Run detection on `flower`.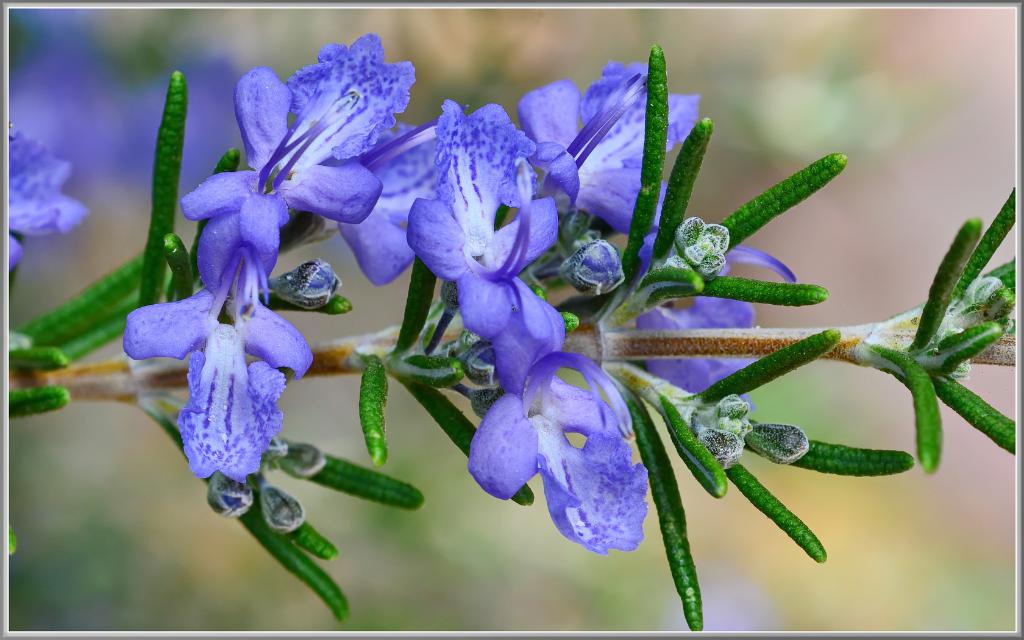
Result: BBox(5, 123, 93, 283).
